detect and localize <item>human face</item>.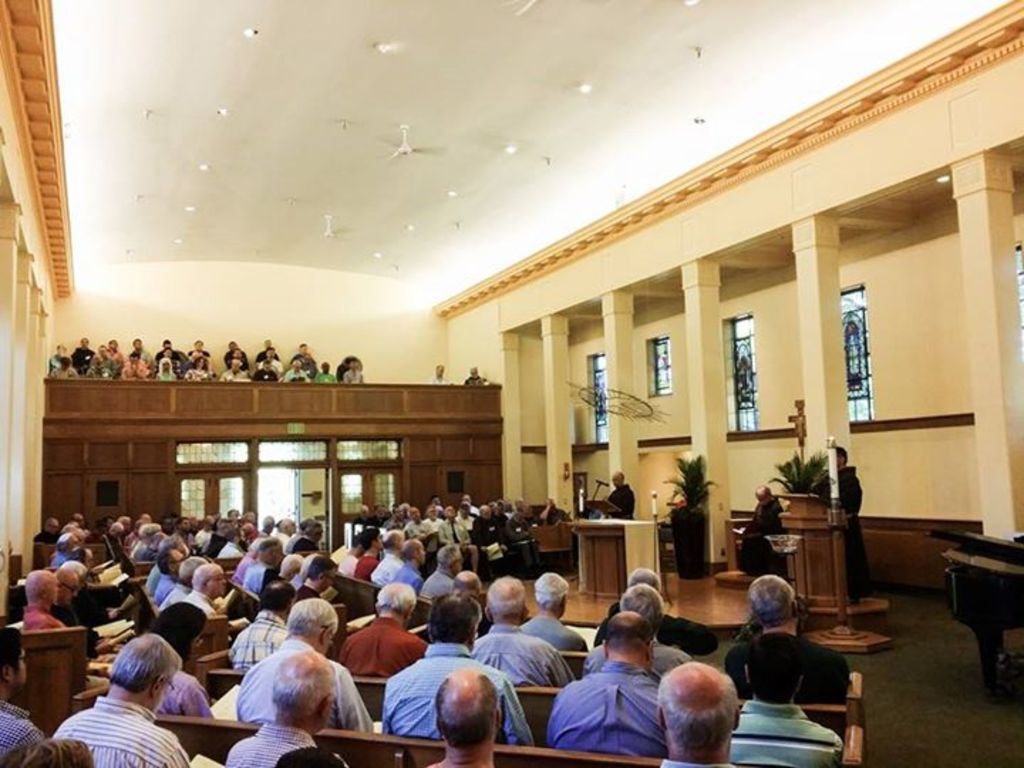
Localized at {"x1": 471, "y1": 367, "x2": 478, "y2": 378}.
